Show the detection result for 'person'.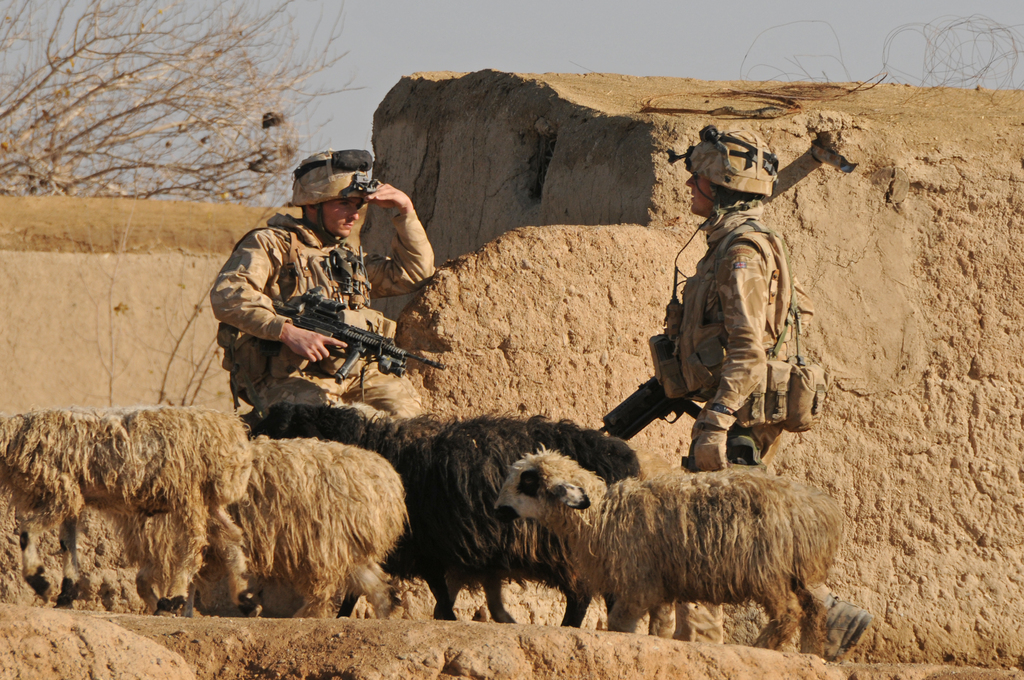
BBox(220, 164, 412, 461).
